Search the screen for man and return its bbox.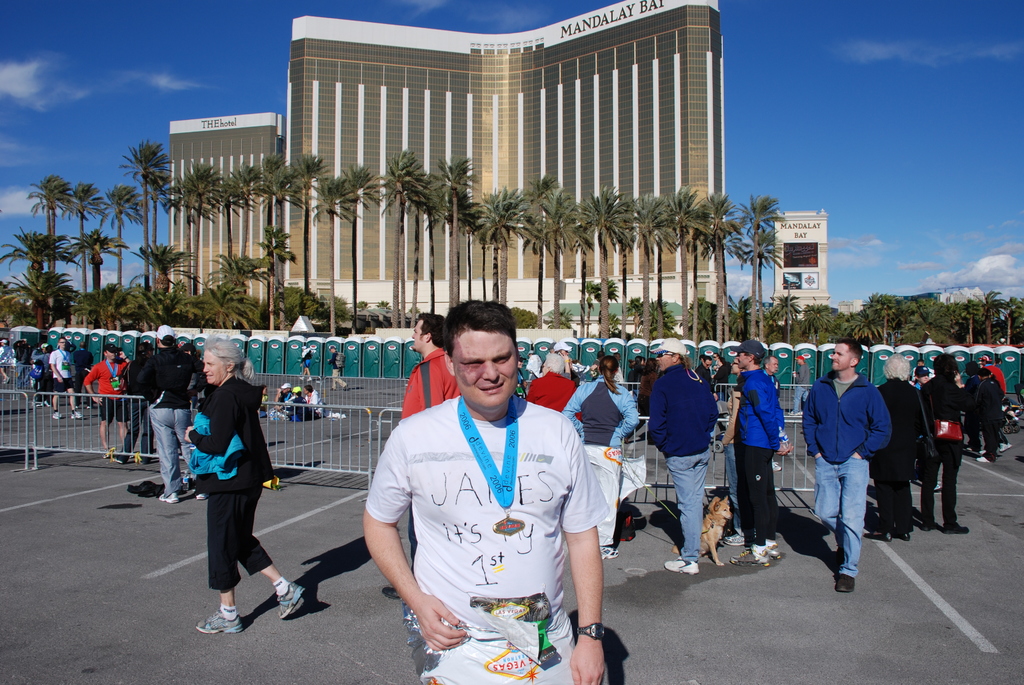
Found: left=302, top=383, right=324, bottom=416.
